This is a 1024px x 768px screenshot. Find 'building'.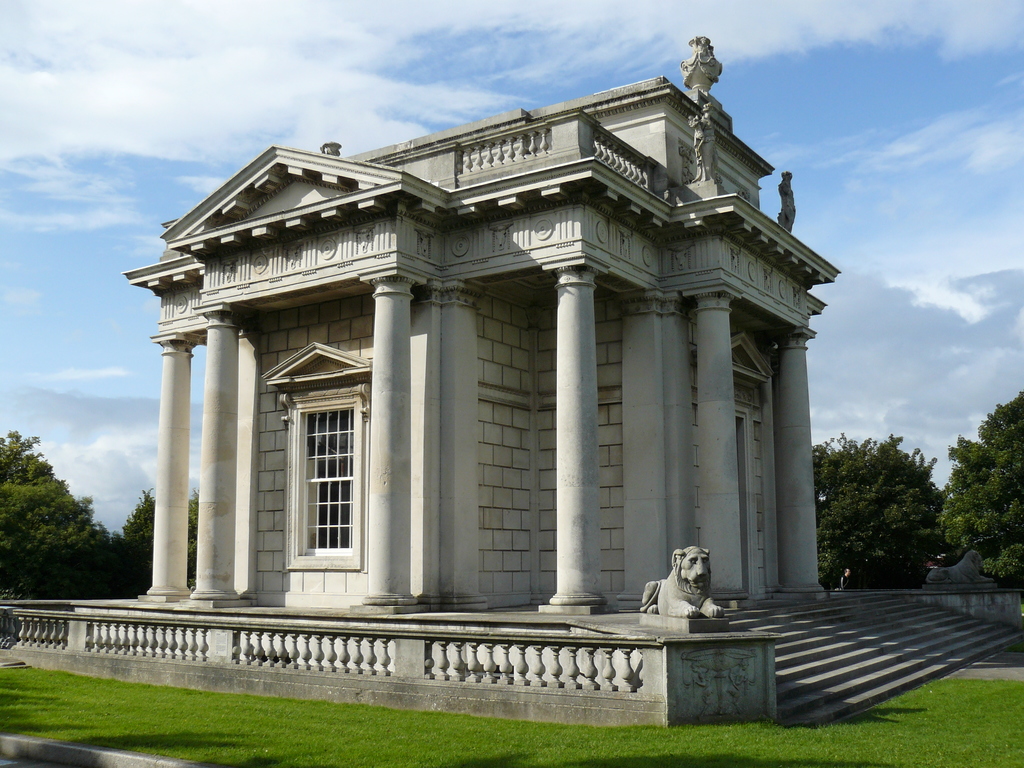
Bounding box: <region>120, 38, 822, 637</region>.
